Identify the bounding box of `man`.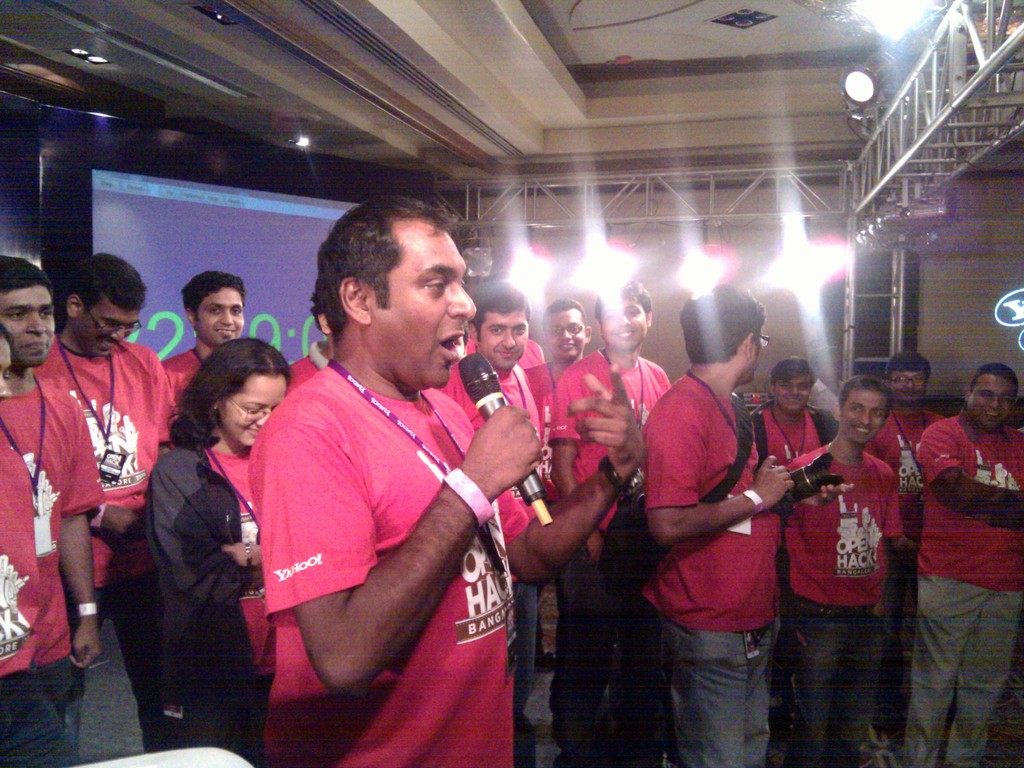
<box>40,244,193,749</box>.
